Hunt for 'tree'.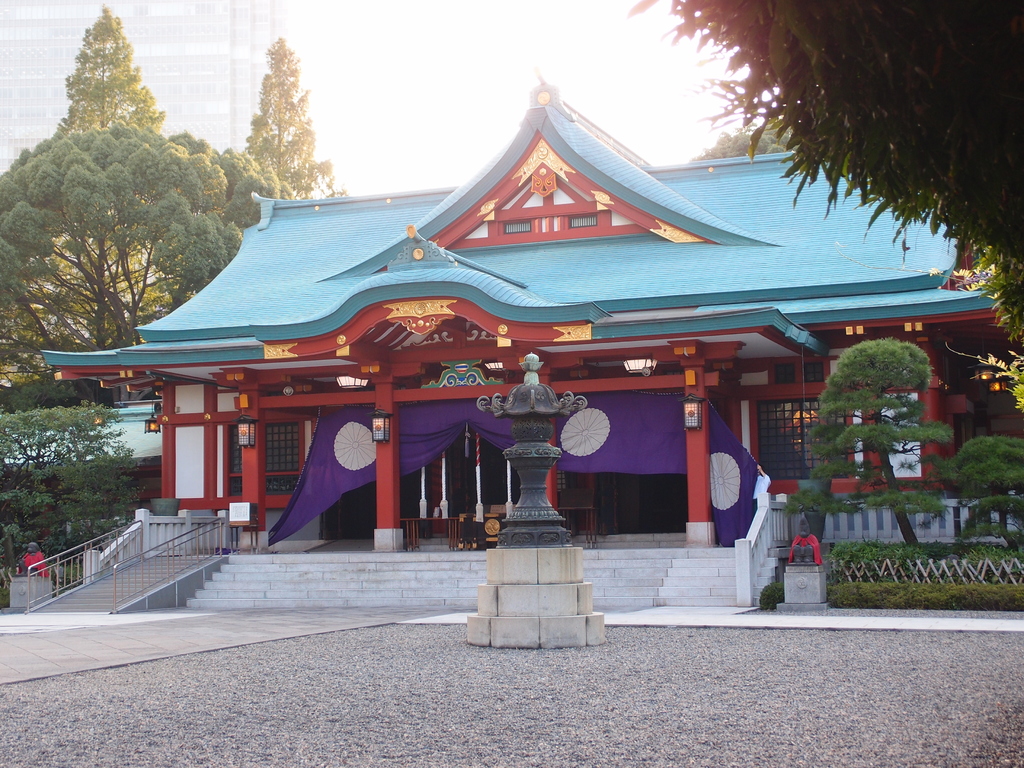
Hunted down at [x1=233, y1=39, x2=323, y2=212].
